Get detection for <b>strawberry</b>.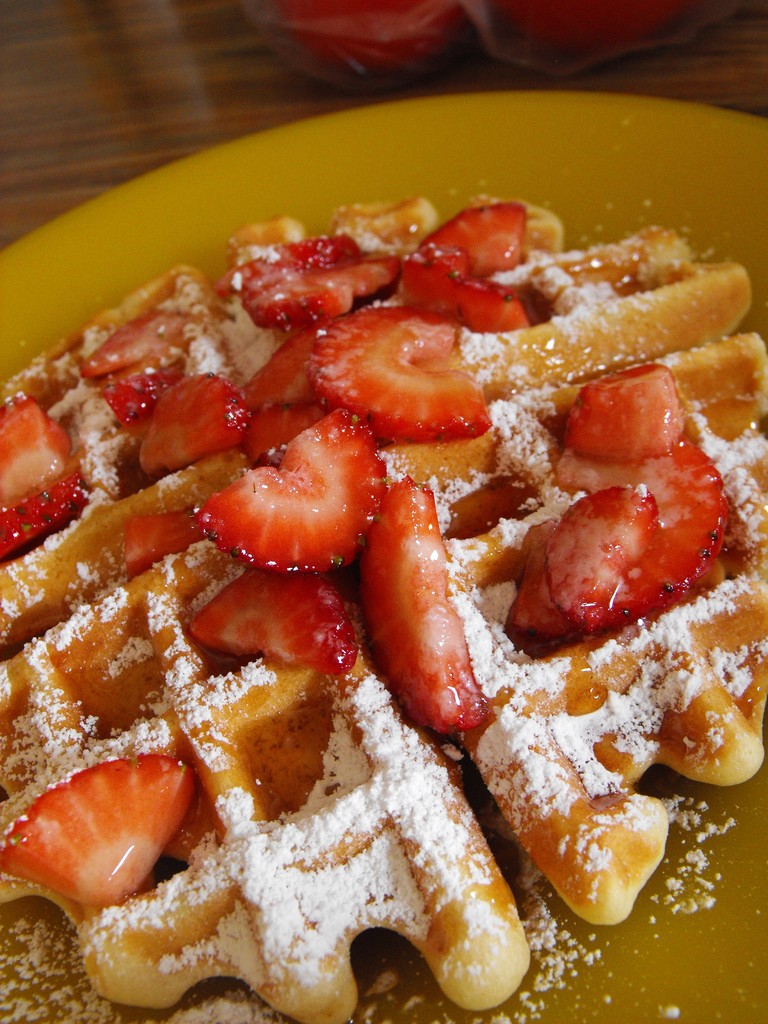
Detection: {"x1": 0, "y1": 397, "x2": 74, "y2": 510}.
